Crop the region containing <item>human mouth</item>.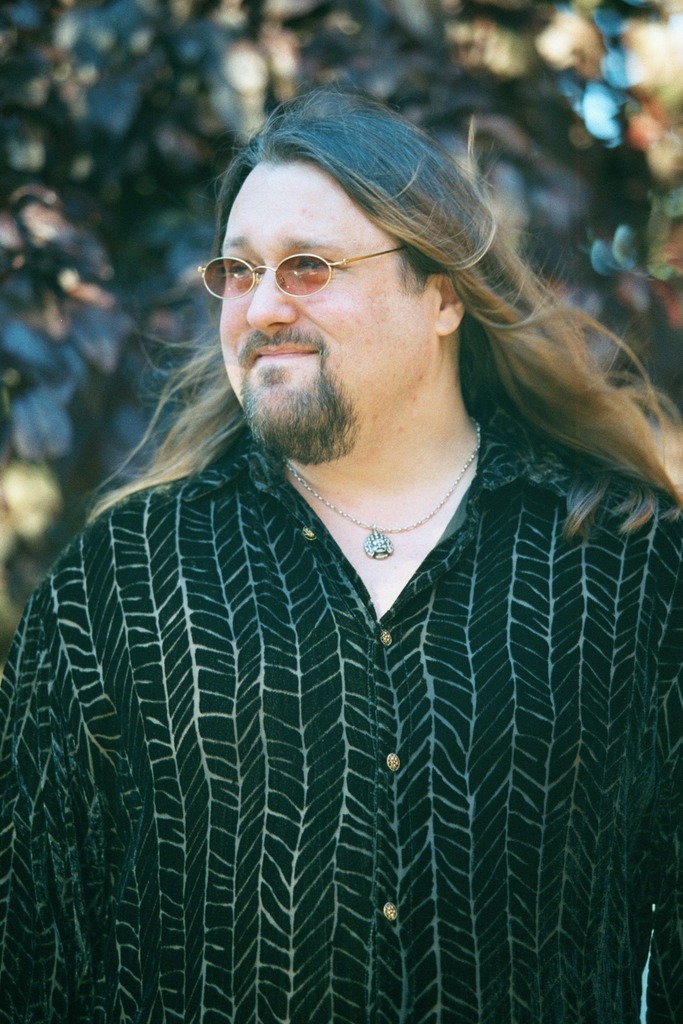
Crop region: 247/345/313/363.
